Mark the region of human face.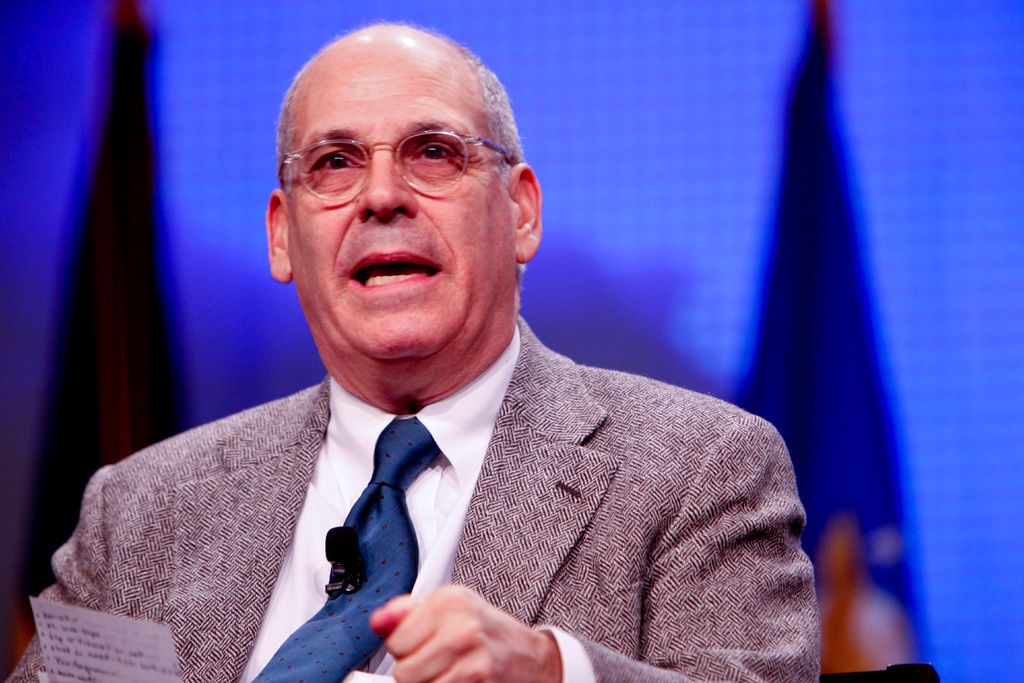
Region: select_region(266, 34, 531, 370).
